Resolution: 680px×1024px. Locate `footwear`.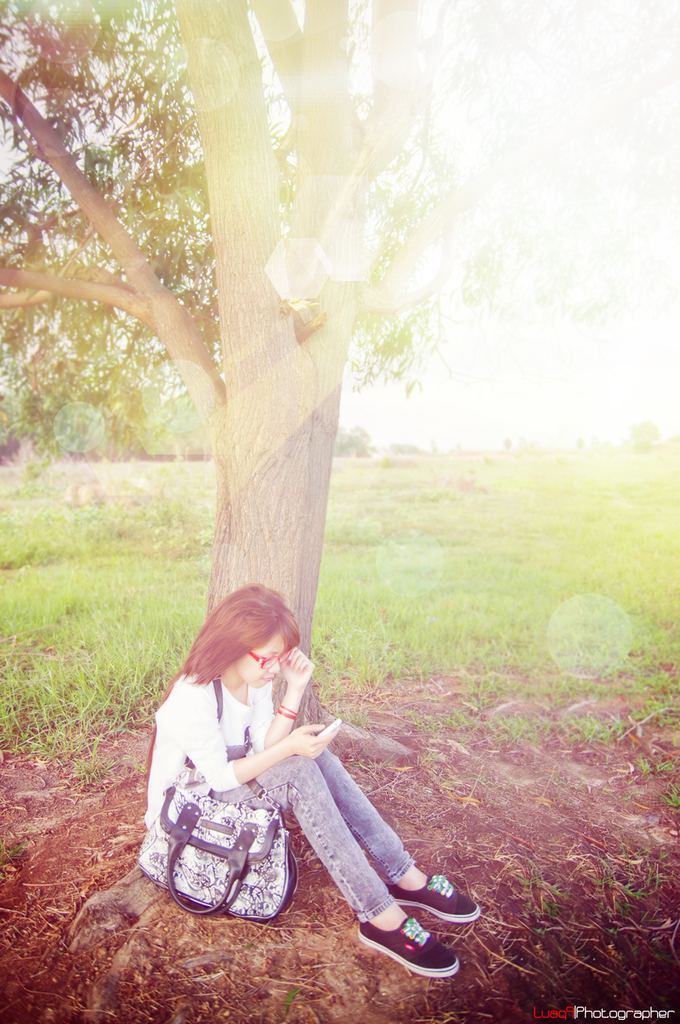
rect(347, 873, 471, 984).
